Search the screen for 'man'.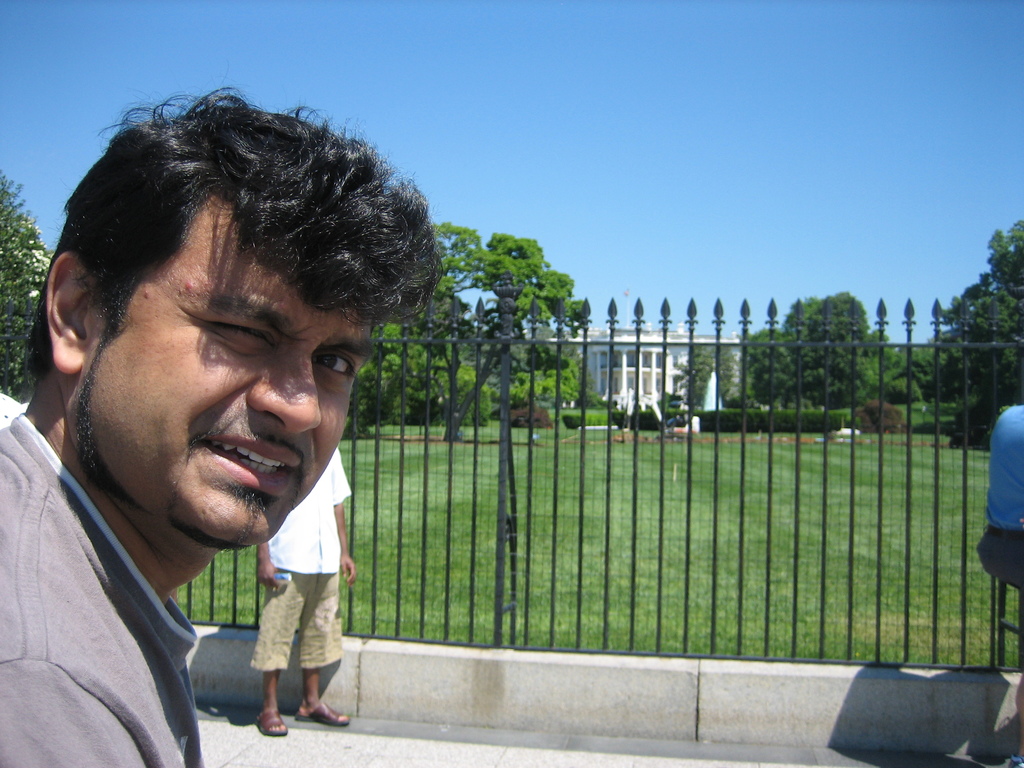
Found at crop(0, 92, 490, 759).
